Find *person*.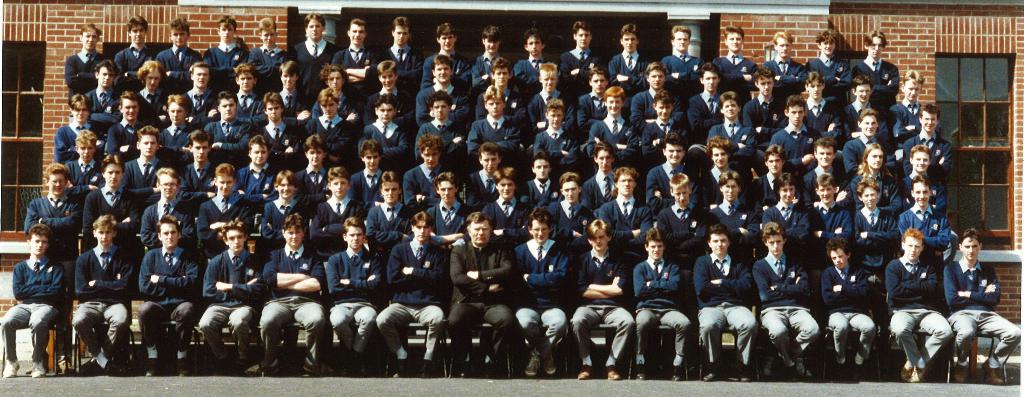
[left=853, top=143, right=897, bottom=210].
